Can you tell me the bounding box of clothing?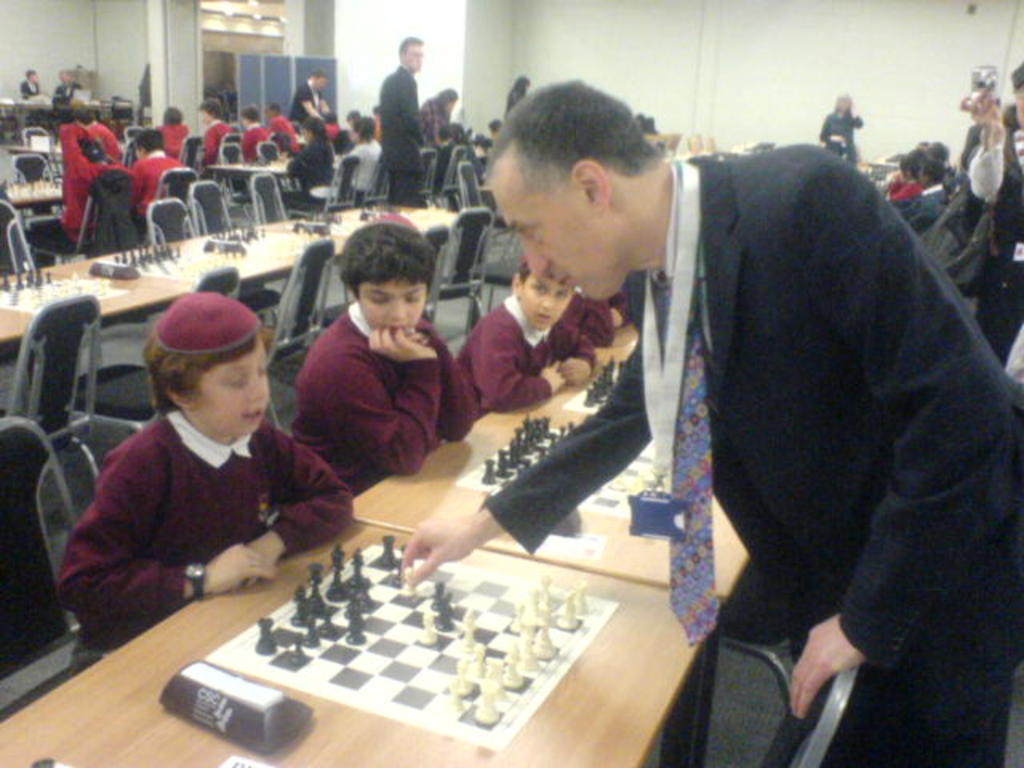
[x1=45, y1=120, x2=122, y2=245].
